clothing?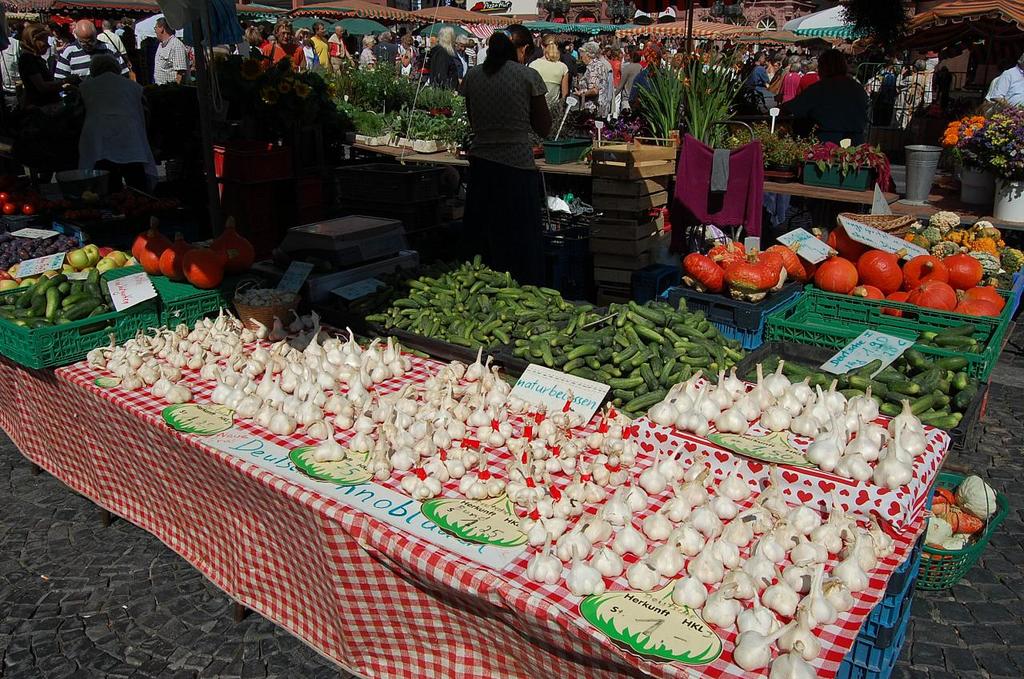
(x1=993, y1=66, x2=1023, y2=110)
